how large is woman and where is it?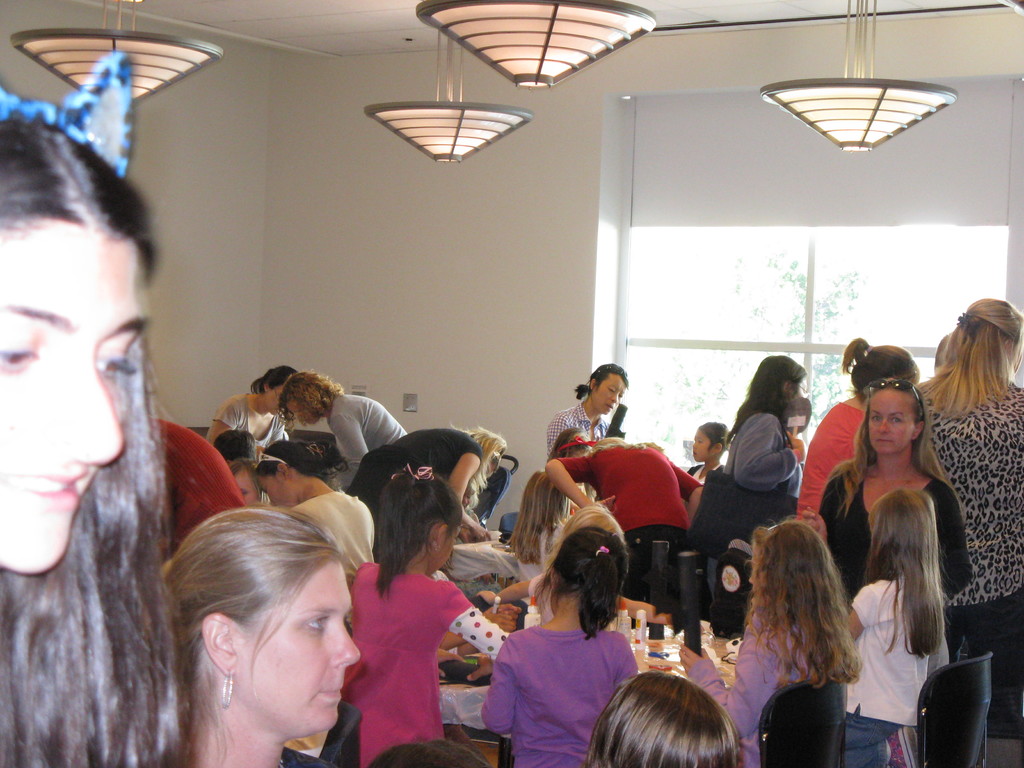
Bounding box: [906, 285, 1023, 719].
